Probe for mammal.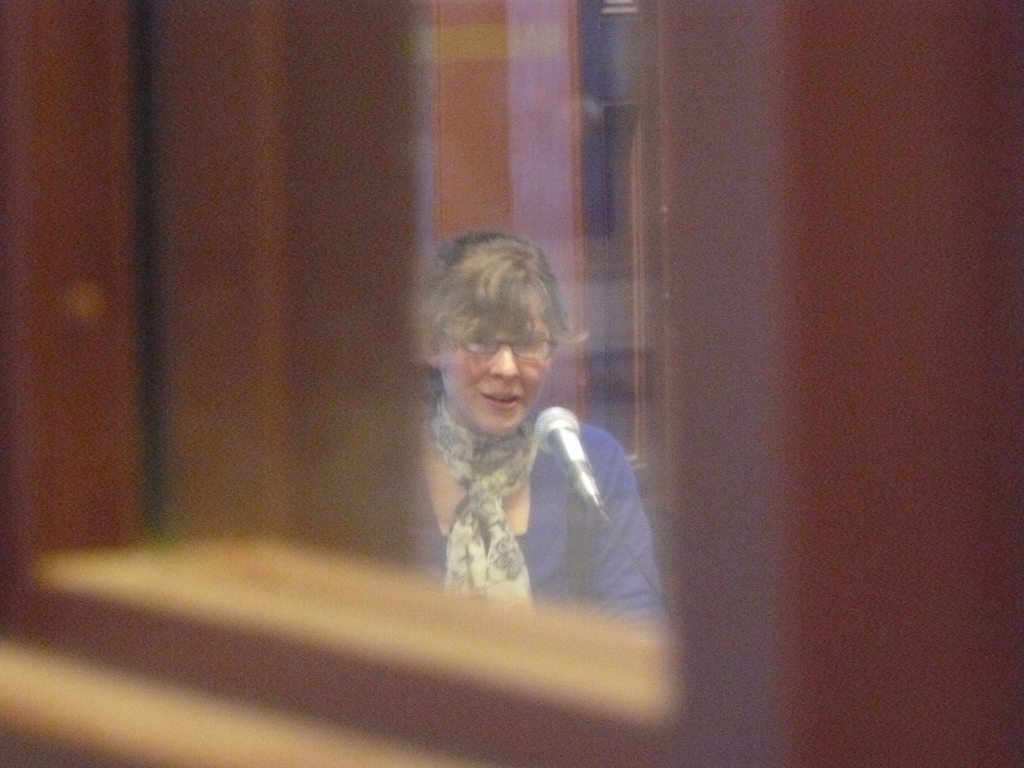
Probe result: bbox=(385, 239, 657, 636).
